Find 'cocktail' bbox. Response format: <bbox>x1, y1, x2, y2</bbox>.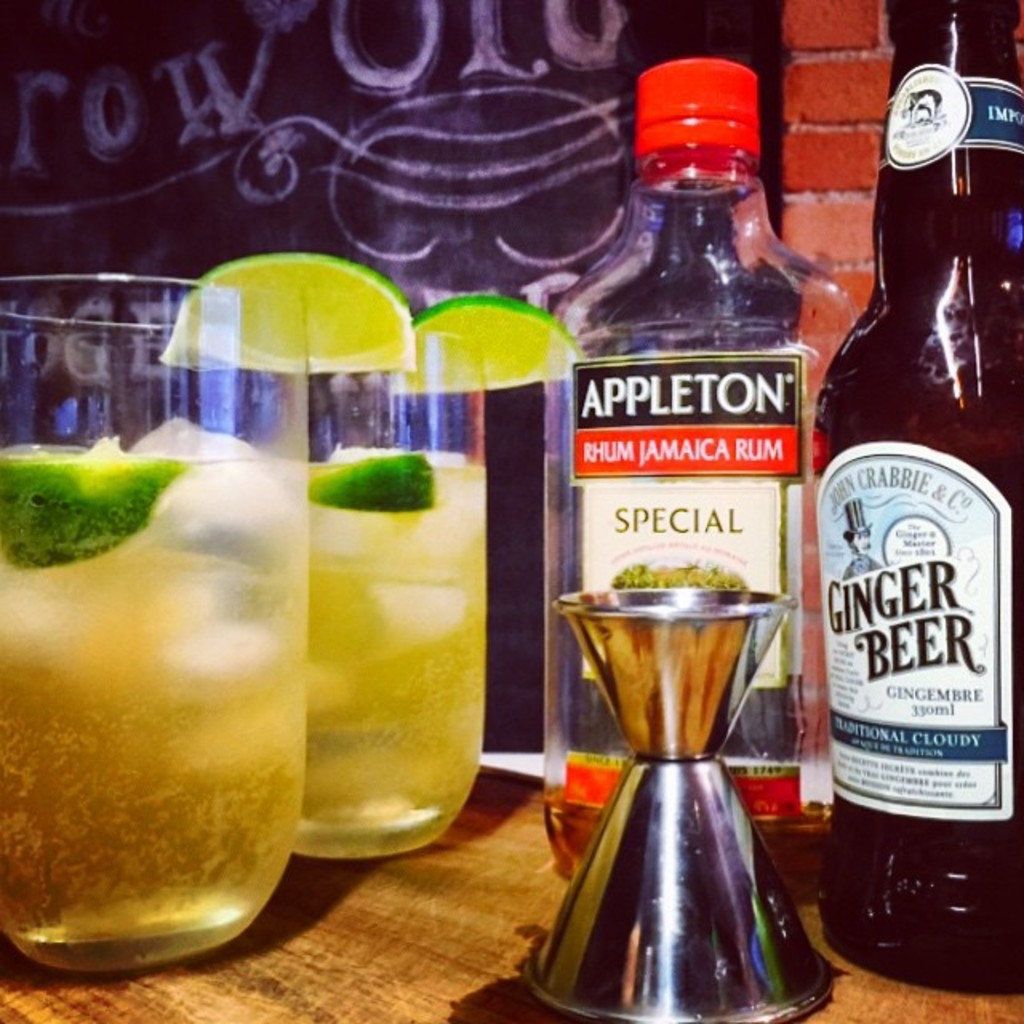
<bbox>0, 251, 418, 974</bbox>.
